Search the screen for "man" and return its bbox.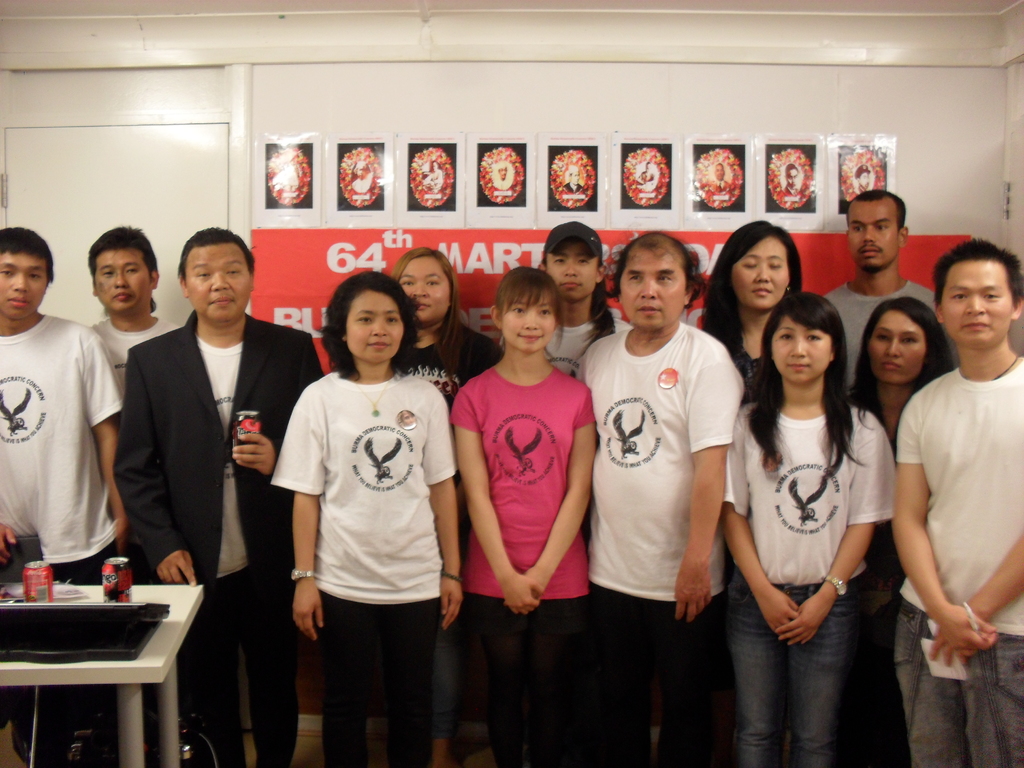
Found: BBox(77, 222, 181, 405).
